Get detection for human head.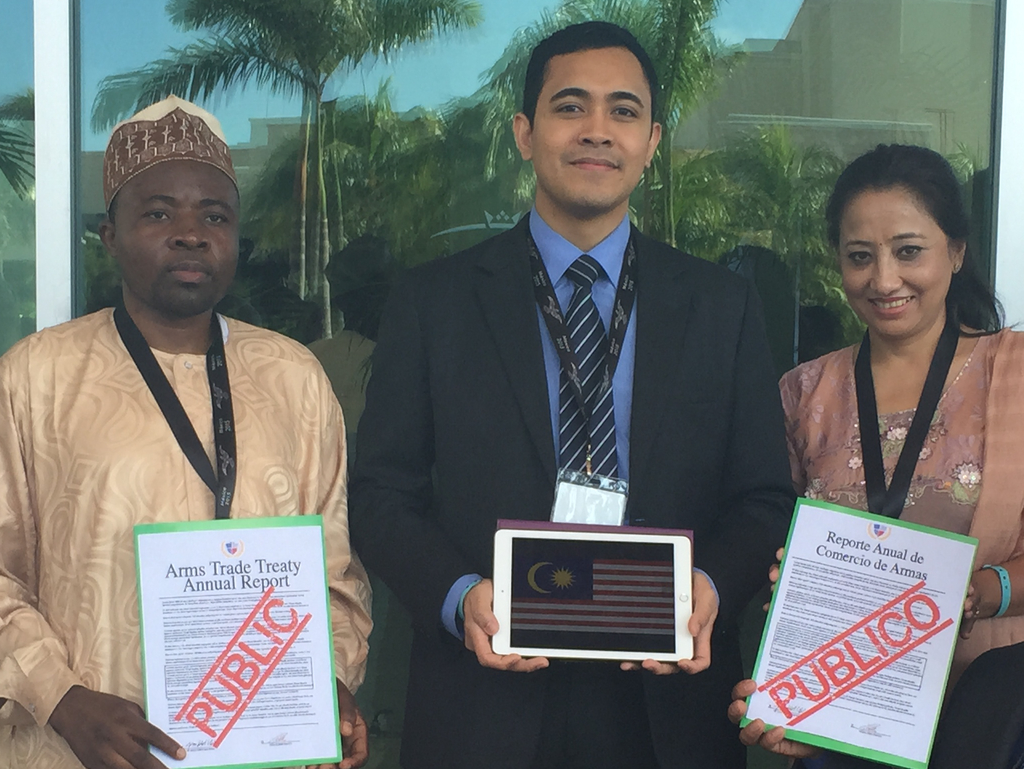
Detection: rect(511, 22, 660, 215).
